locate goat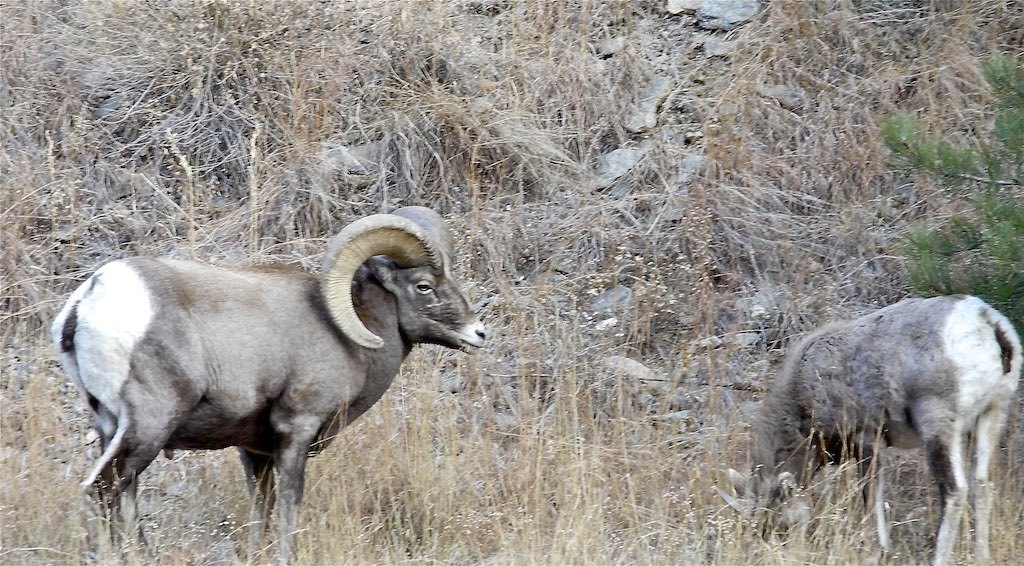
region(60, 191, 490, 565)
